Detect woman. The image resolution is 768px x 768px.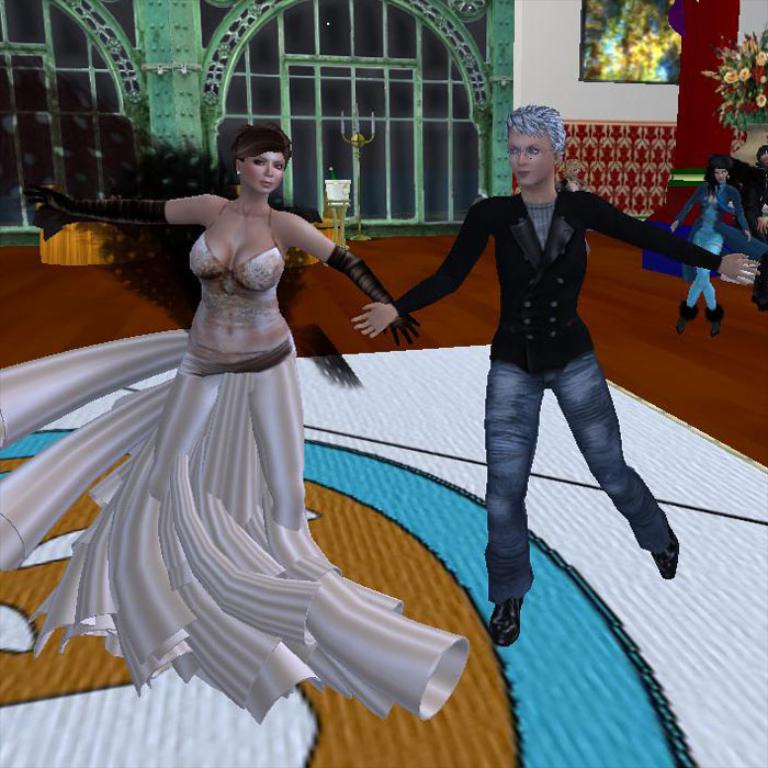
x1=670, y1=154, x2=755, y2=337.
